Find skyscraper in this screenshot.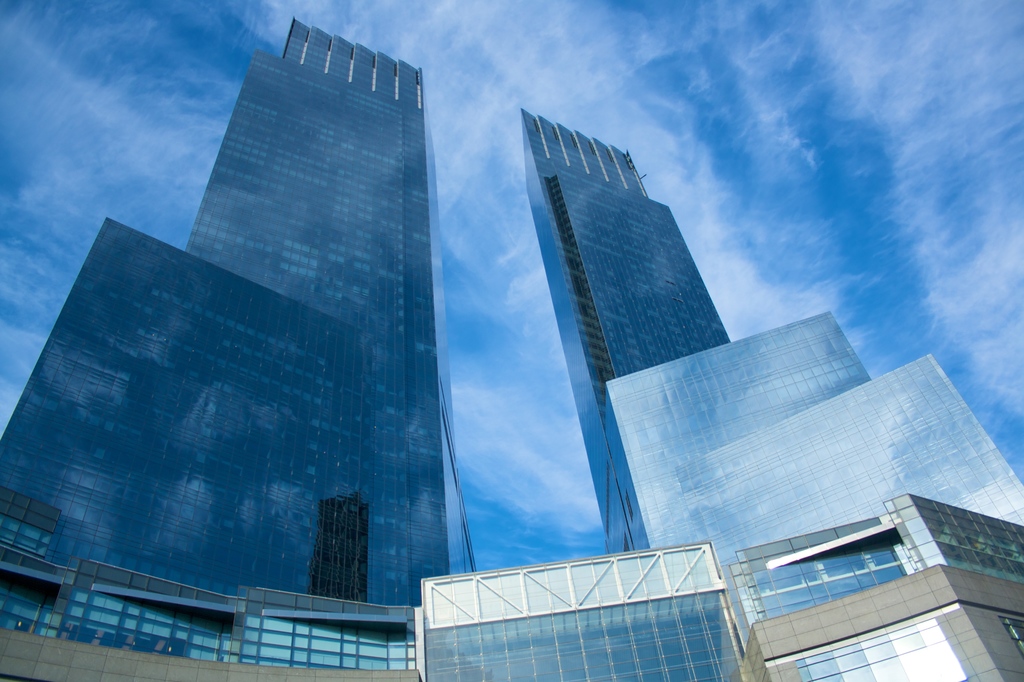
The bounding box for skyscraper is [x1=414, y1=542, x2=754, y2=681].
